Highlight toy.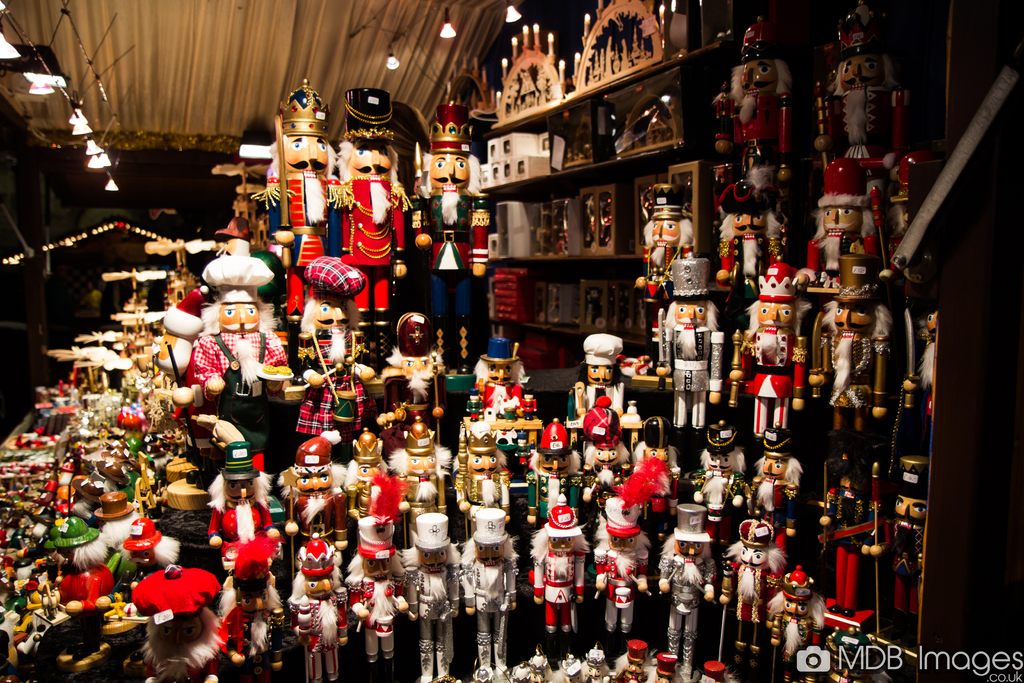
Highlighted region: 290:278:353:415.
